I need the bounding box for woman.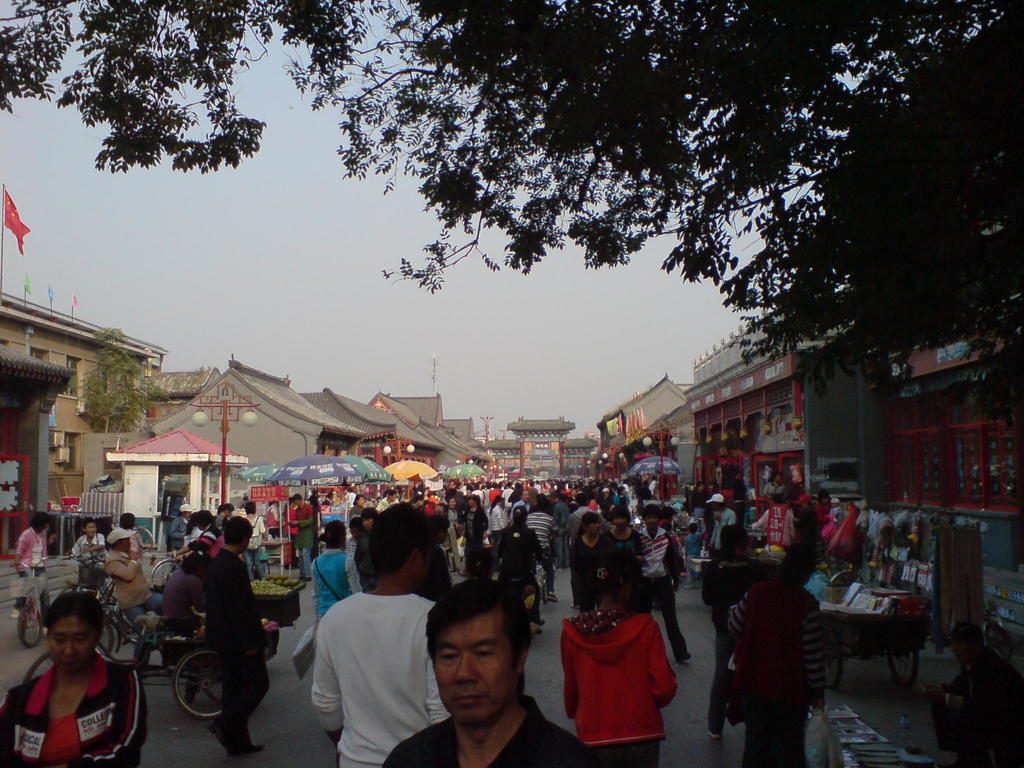
Here it is: locate(240, 506, 264, 584).
